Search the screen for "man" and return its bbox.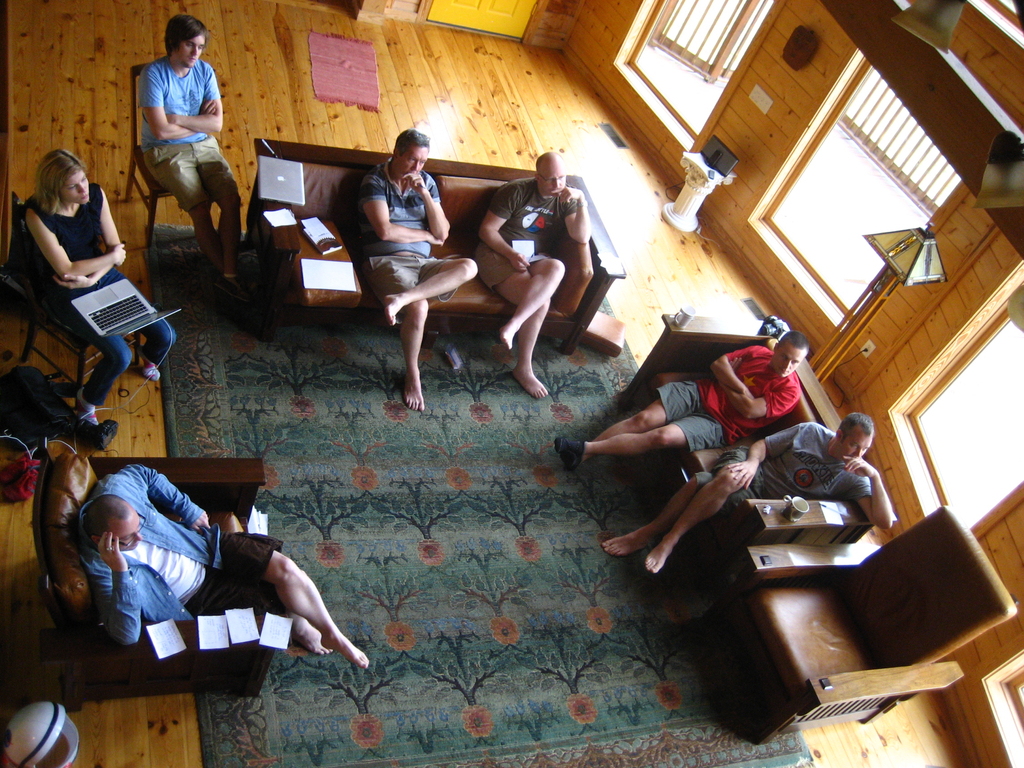
Found: bbox=[554, 330, 811, 471].
